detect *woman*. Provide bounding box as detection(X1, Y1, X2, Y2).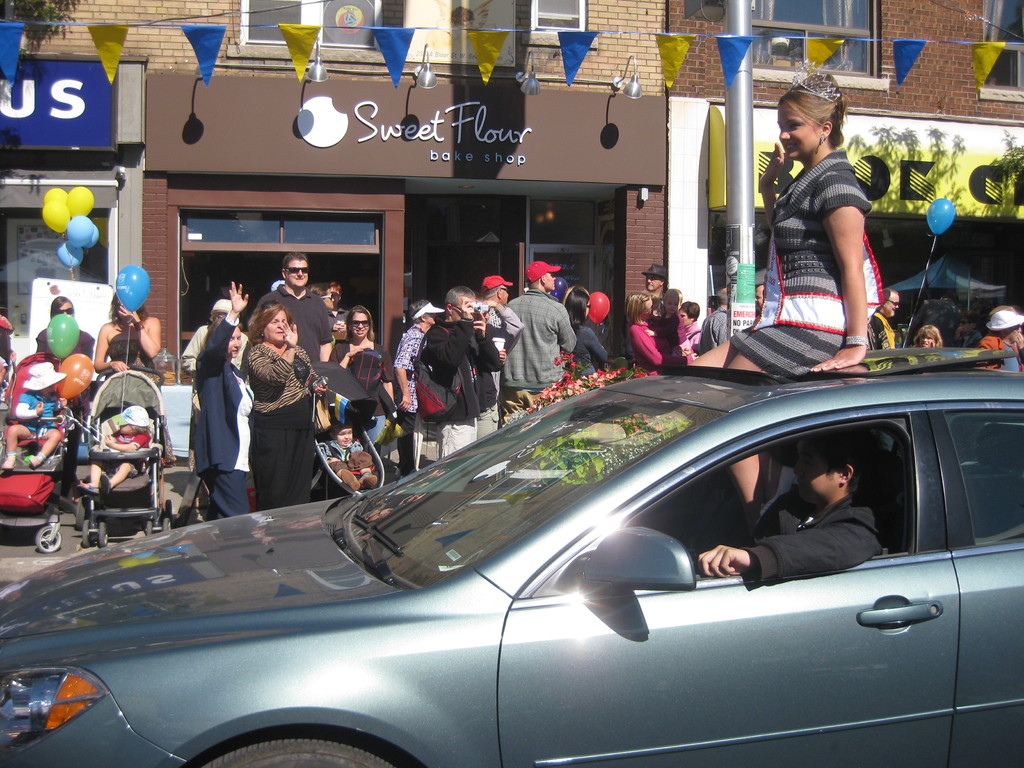
detection(321, 307, 392, 445).
